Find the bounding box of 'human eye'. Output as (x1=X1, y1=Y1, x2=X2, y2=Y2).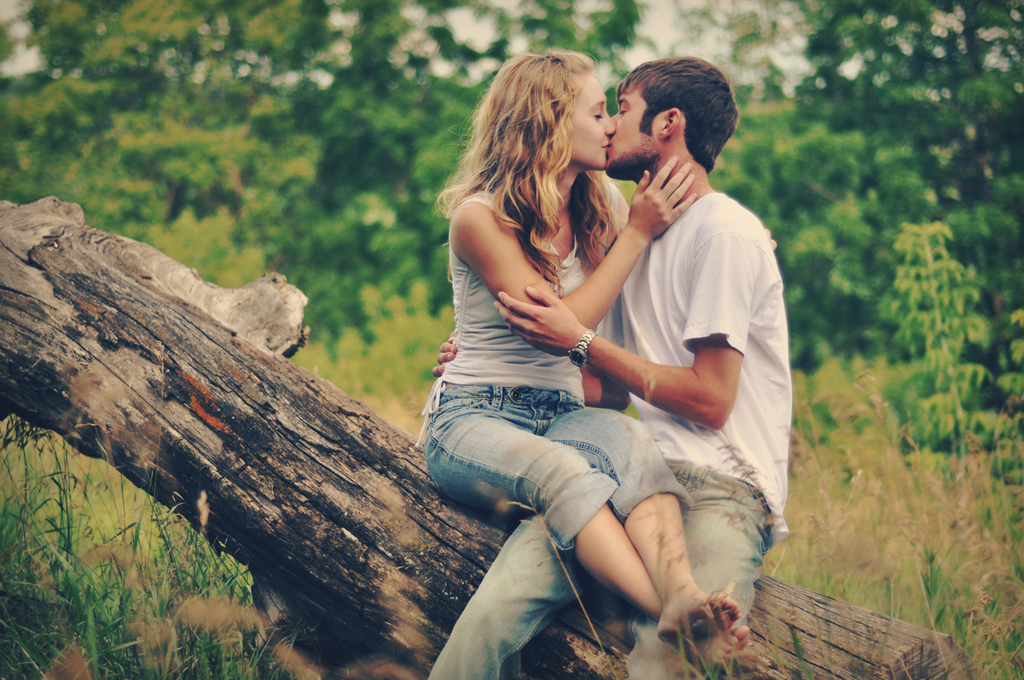
(x1=592, y1=107, x2=605, y2=120).
